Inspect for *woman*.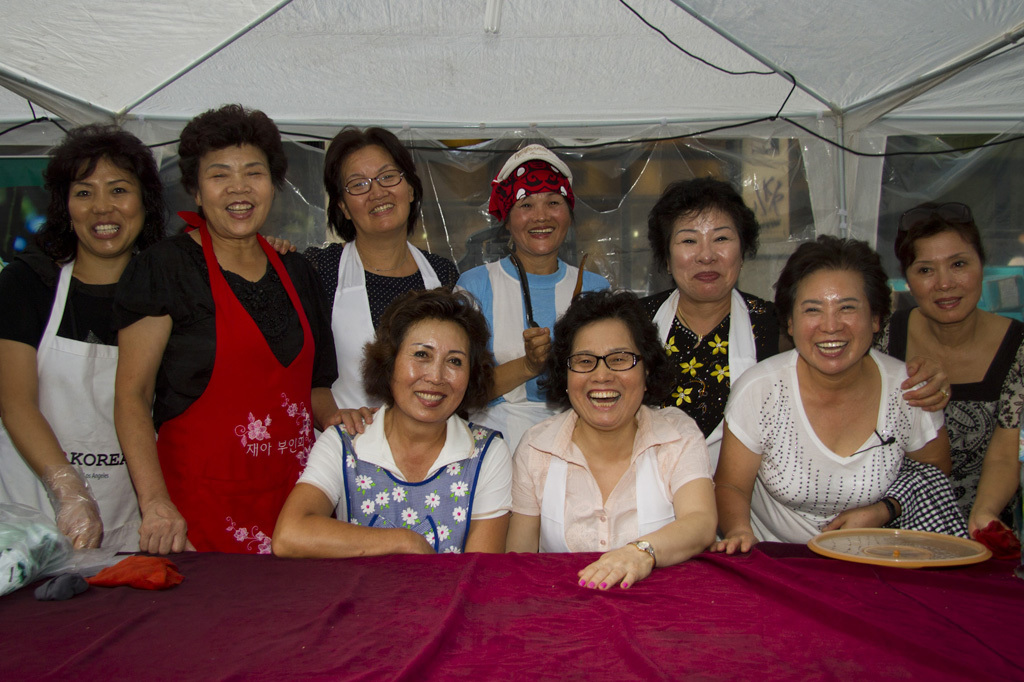
Inspection: l=267, t=120, r=465, b=417.
